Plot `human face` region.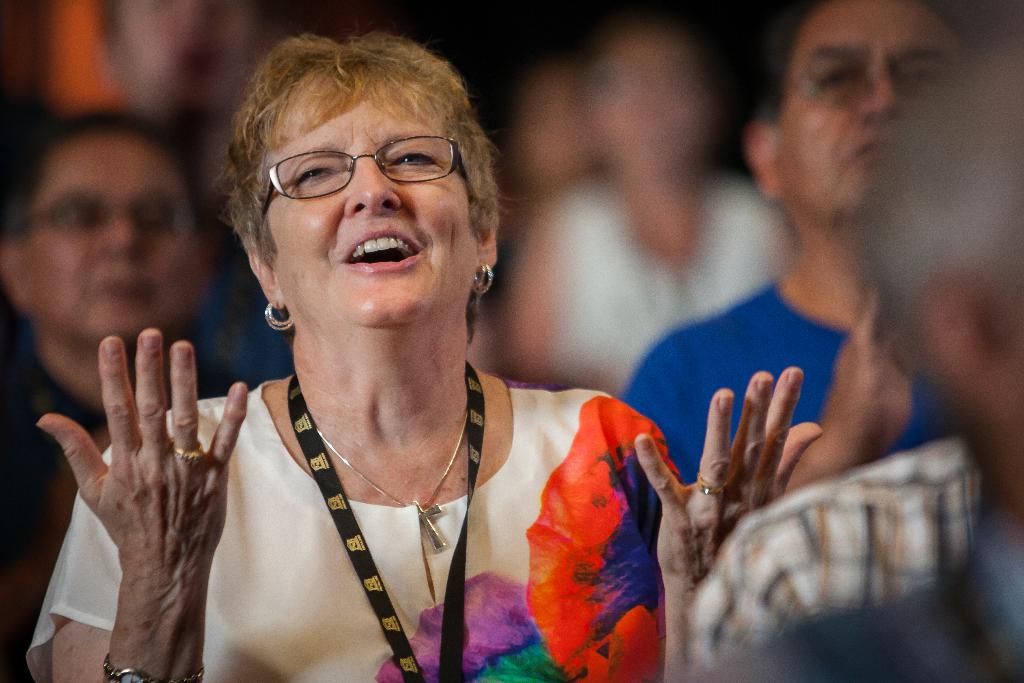
Plotted at (774,9,955,216).
